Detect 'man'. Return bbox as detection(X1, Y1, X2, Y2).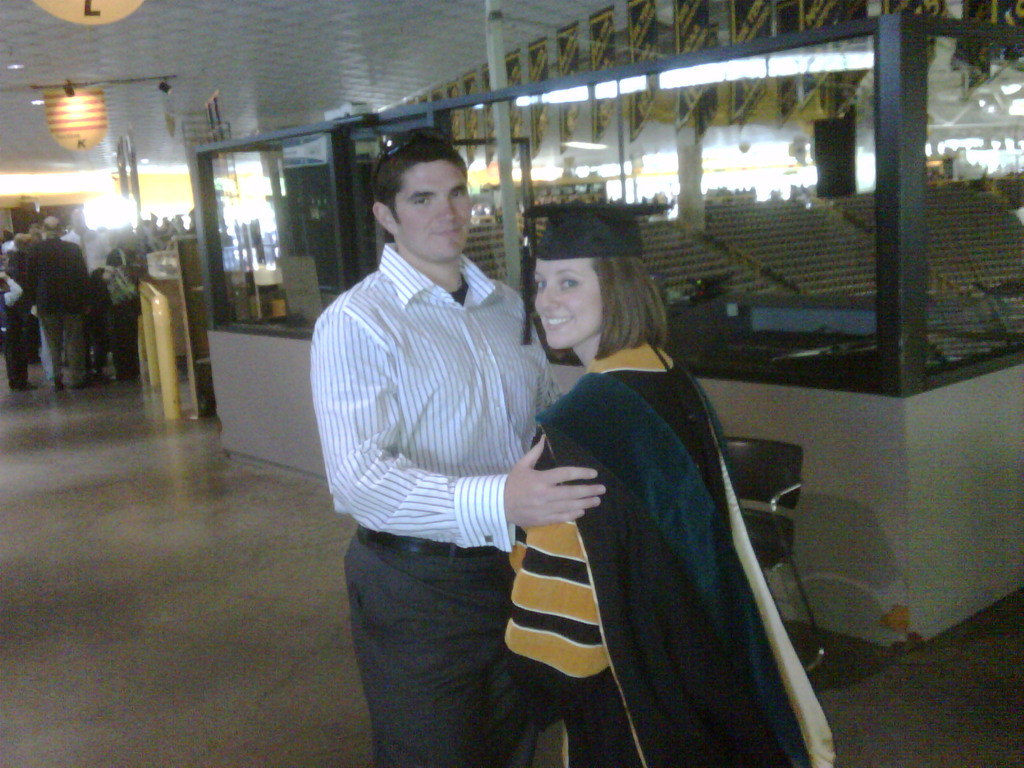
detection(27, 213, 95, 399).
